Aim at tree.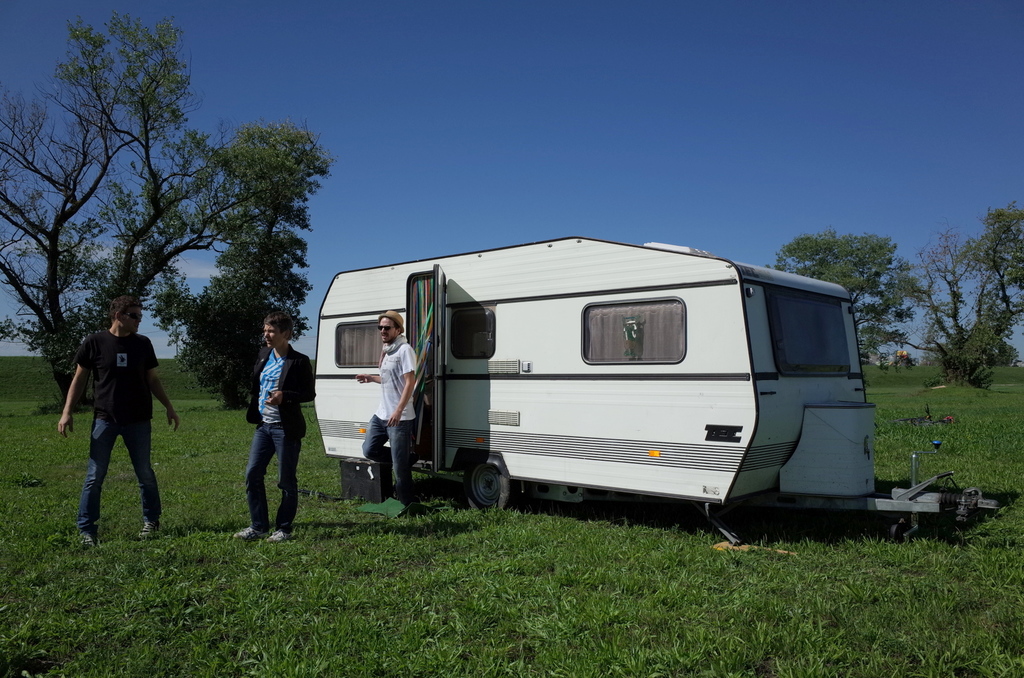
Aimed at 769/232/917/362.
